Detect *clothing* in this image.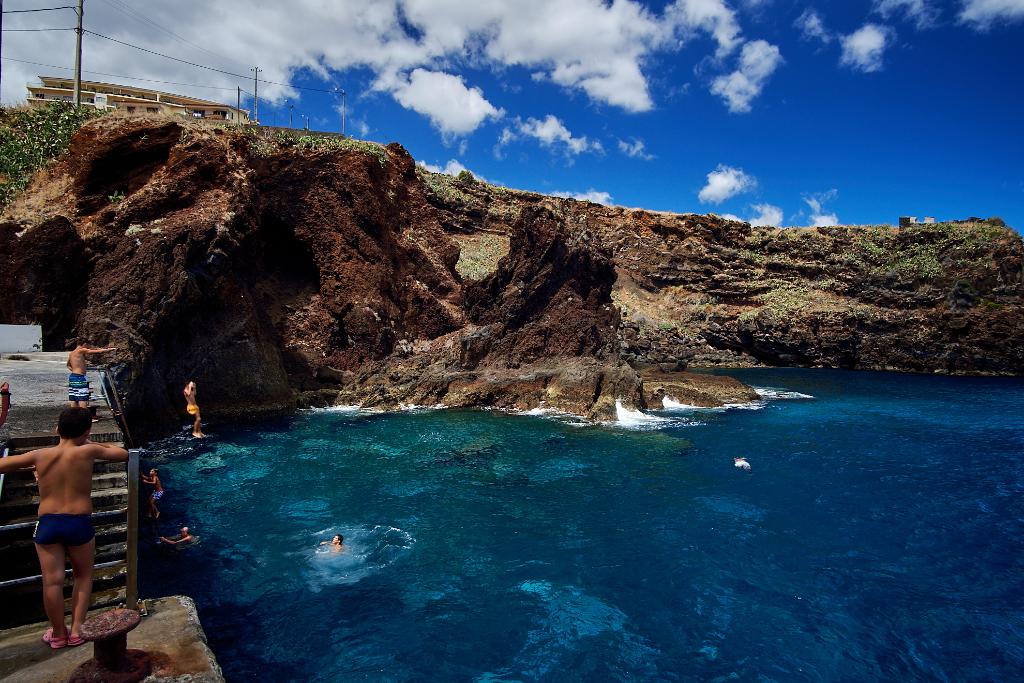
Detection: rect(32, 513, 90, 548).
